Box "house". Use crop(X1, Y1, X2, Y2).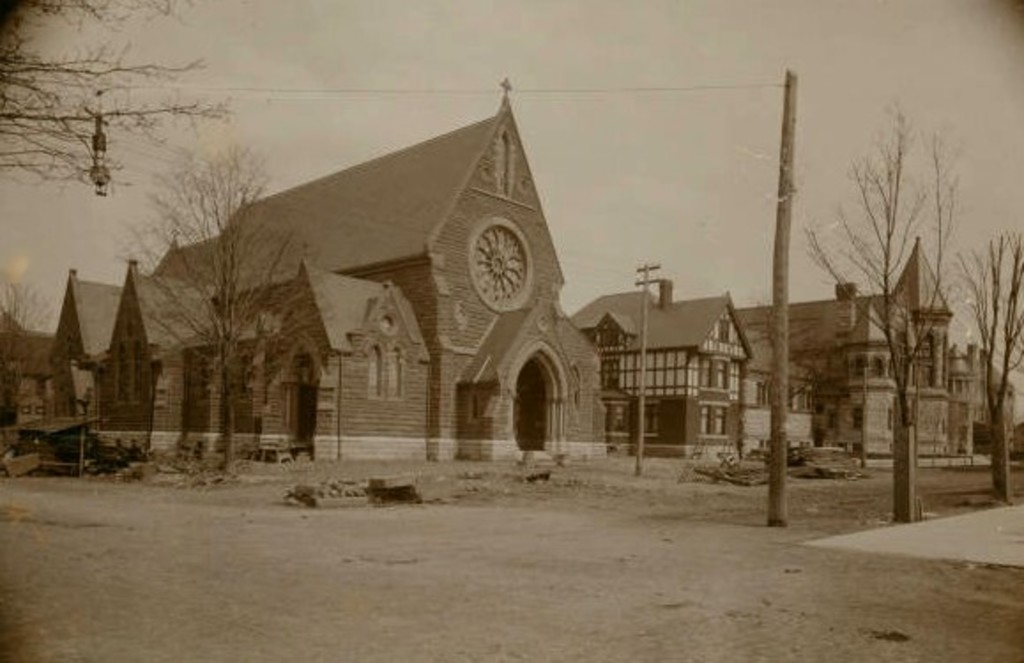
crop(39, 265, 133, 428).
